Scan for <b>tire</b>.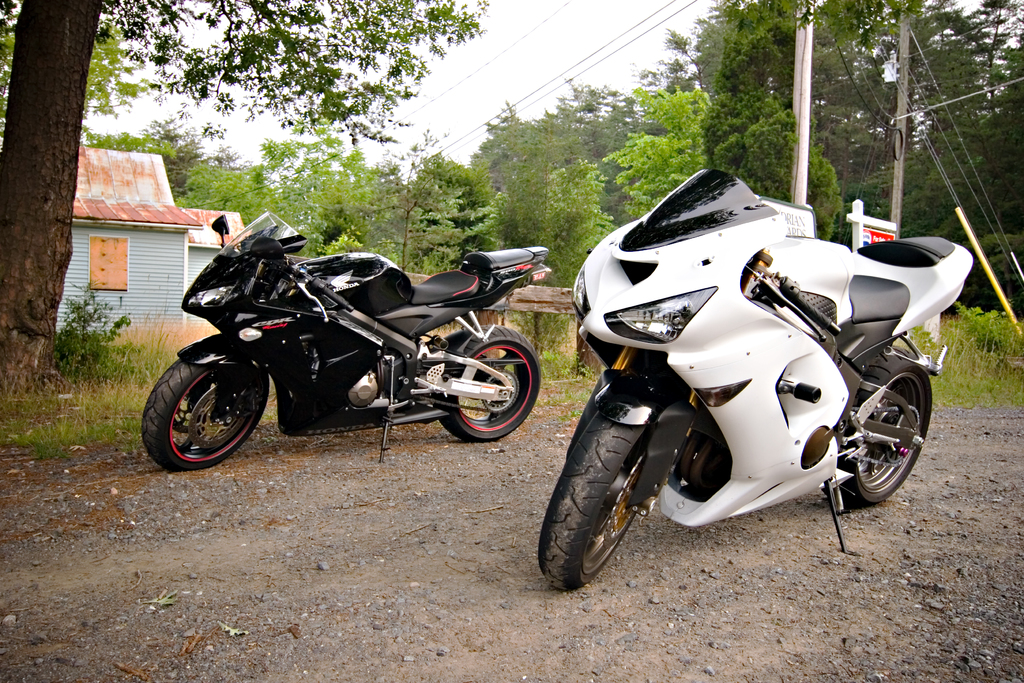
Scan result: {"left": 142, "top": 363, "right": 268, "bottom": 470}.
